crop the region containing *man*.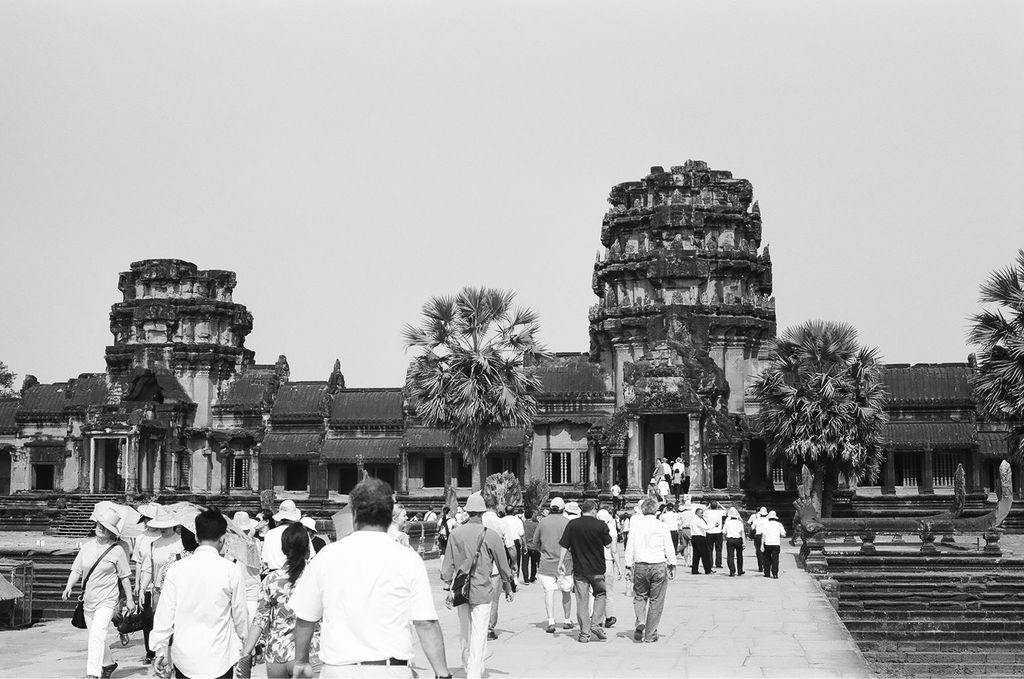
Crop region: <region>758, 509, 785, 572</region>.
